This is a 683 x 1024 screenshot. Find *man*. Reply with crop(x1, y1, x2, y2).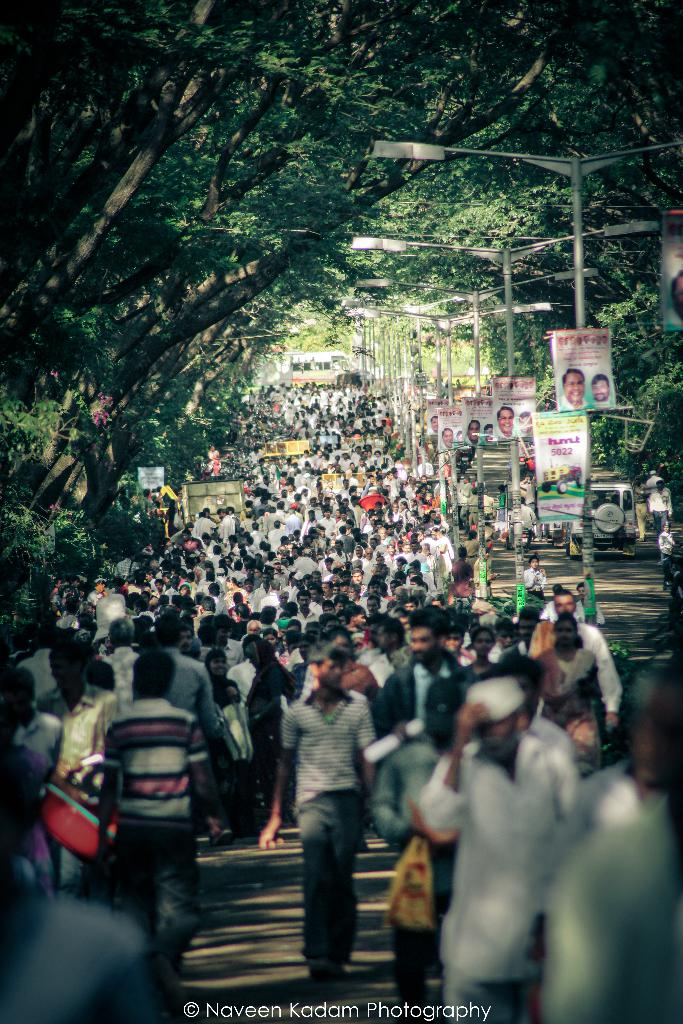
crop(284, 506, 300, 529).
